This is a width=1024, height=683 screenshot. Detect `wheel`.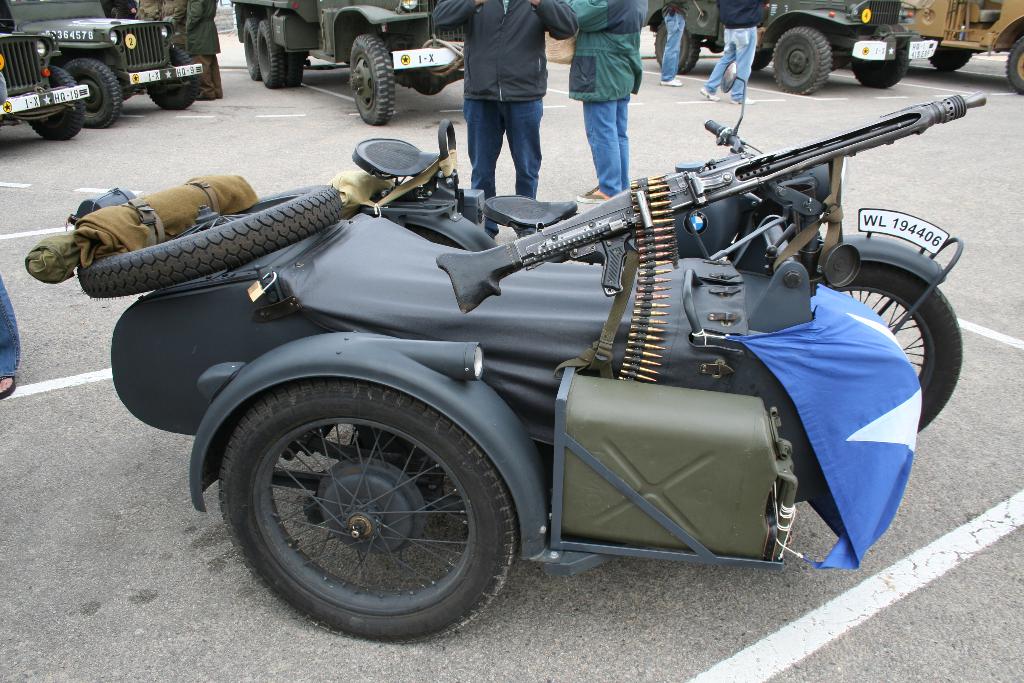
locate(810, 254, 964, 431).
